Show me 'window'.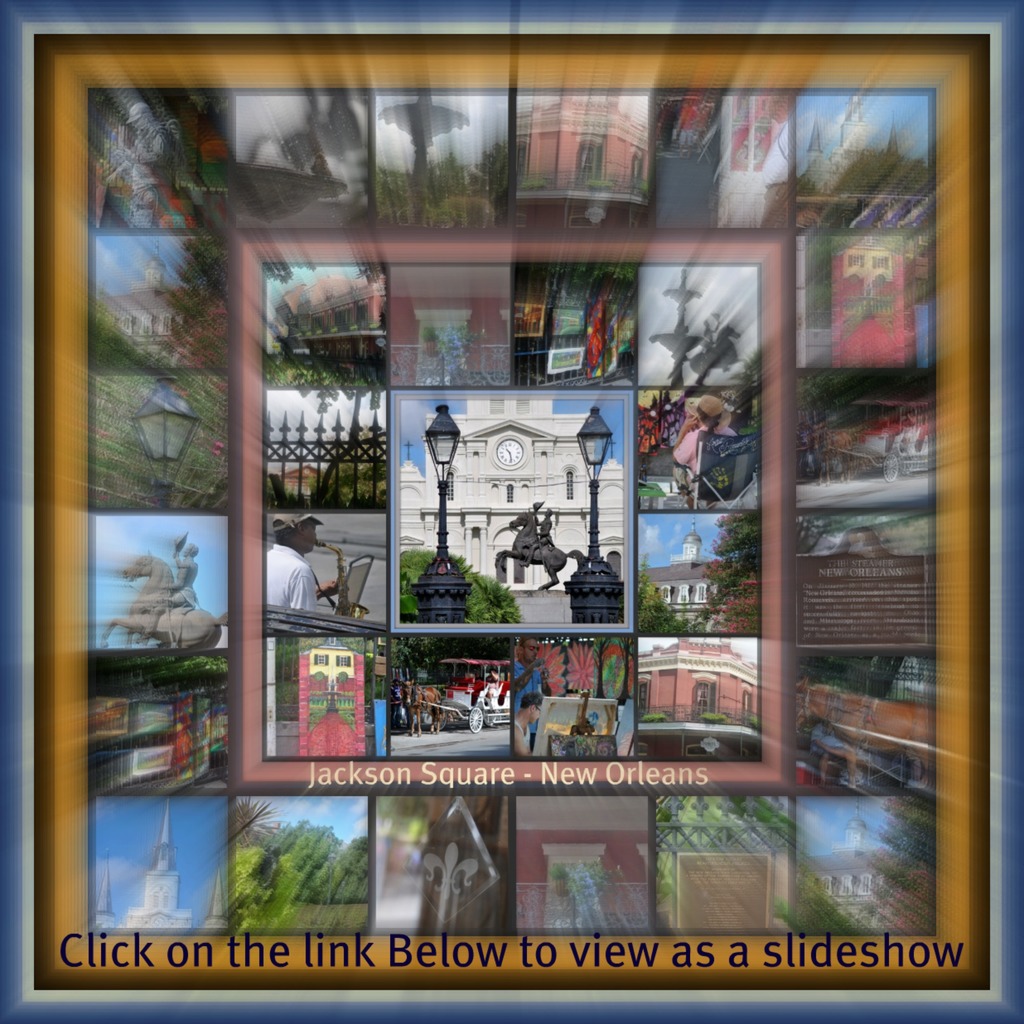
'window' is here: 438,463,458,500.
